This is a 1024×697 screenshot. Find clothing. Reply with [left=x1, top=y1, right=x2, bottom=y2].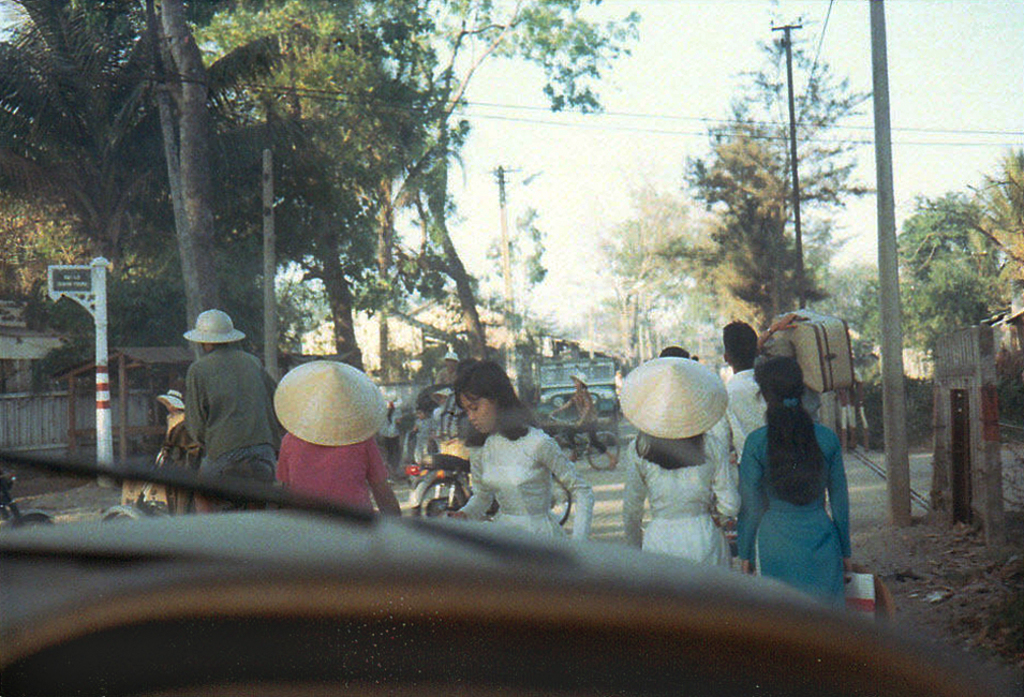
[left=274, top=426, right=385, bottom=514].
